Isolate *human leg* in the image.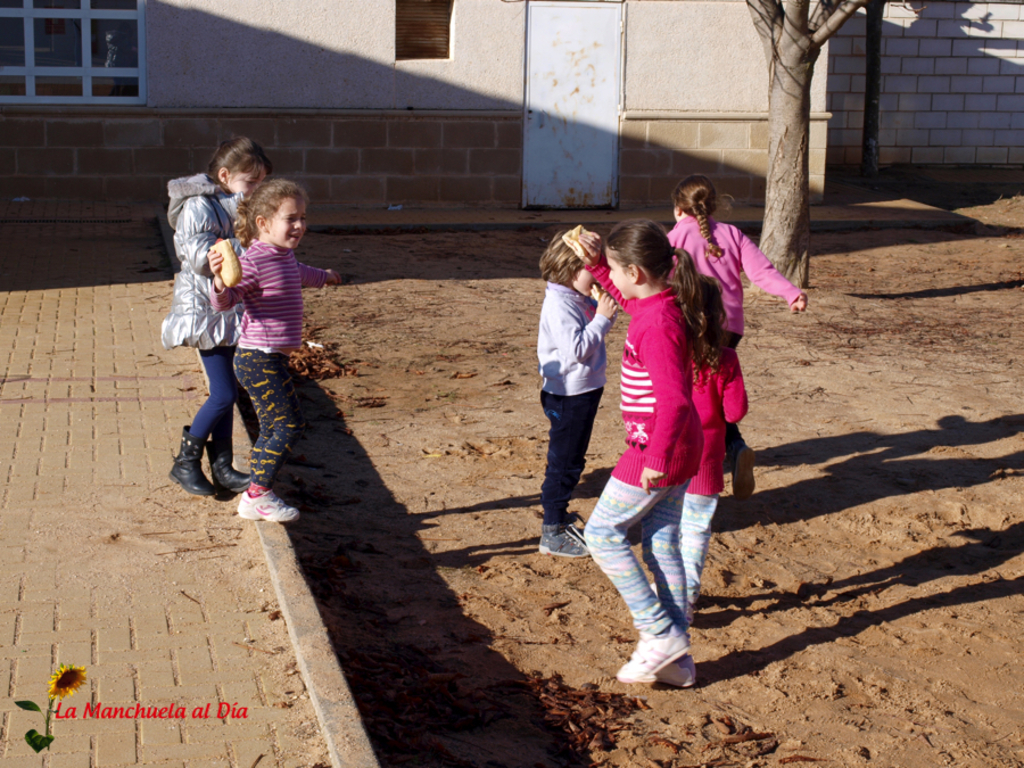
Isolated region: select_region(534, 388, 605, 558).
